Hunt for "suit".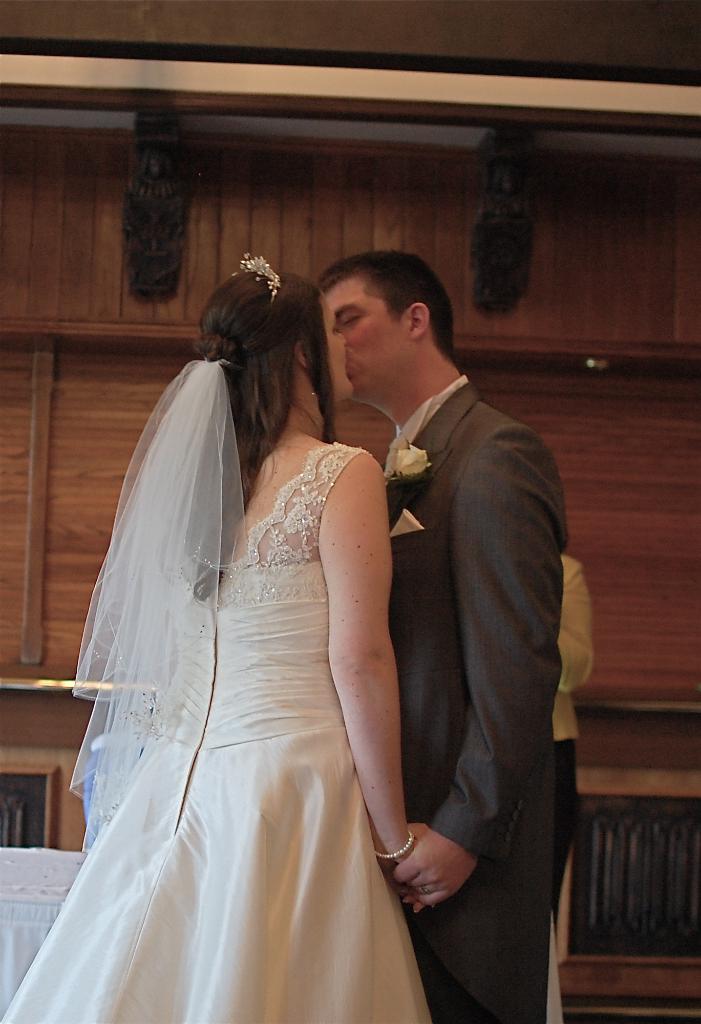
Hunted down at (373, 321, 607, 991).
